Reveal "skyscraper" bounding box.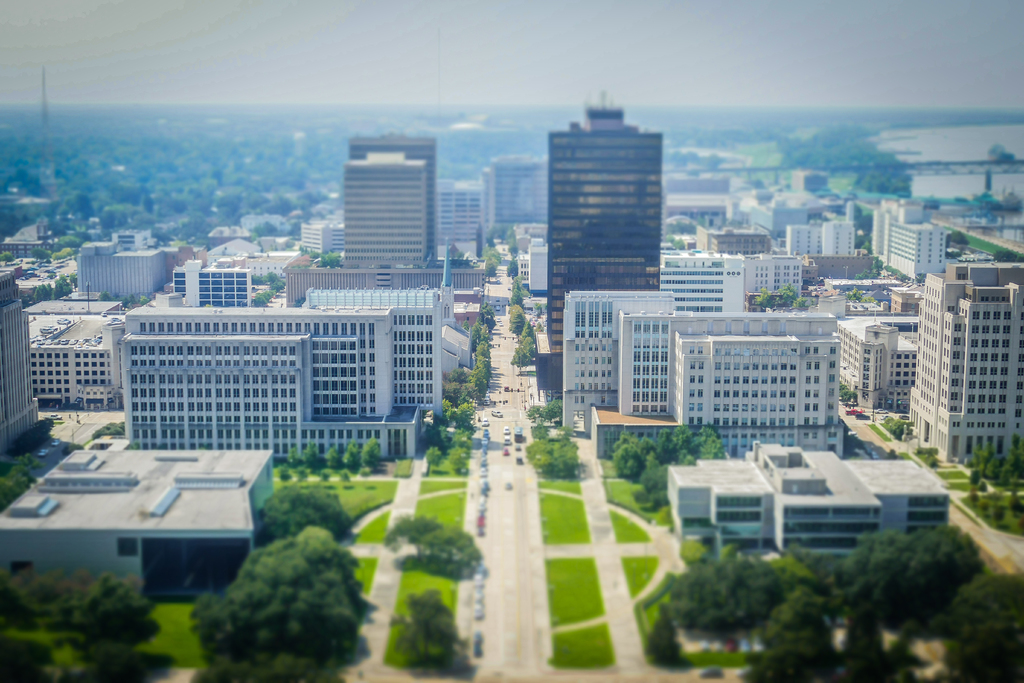
Revealed: Rect(0, 271, 43, 452).
